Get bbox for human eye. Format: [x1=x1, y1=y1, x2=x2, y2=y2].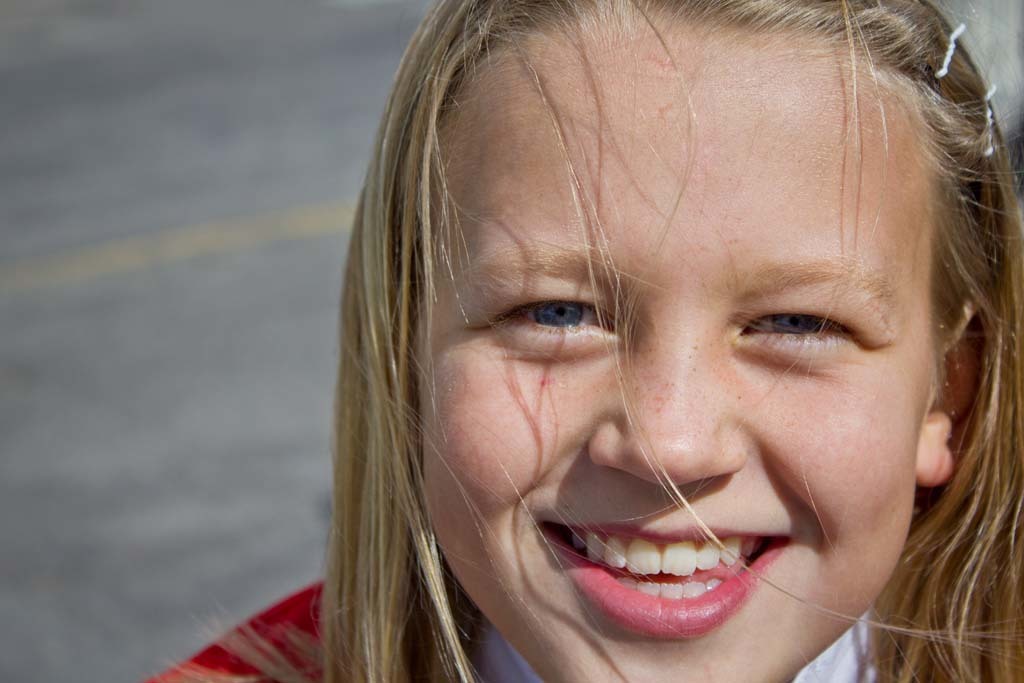
[x1=722, y1=290, x2=871, y2=370].
